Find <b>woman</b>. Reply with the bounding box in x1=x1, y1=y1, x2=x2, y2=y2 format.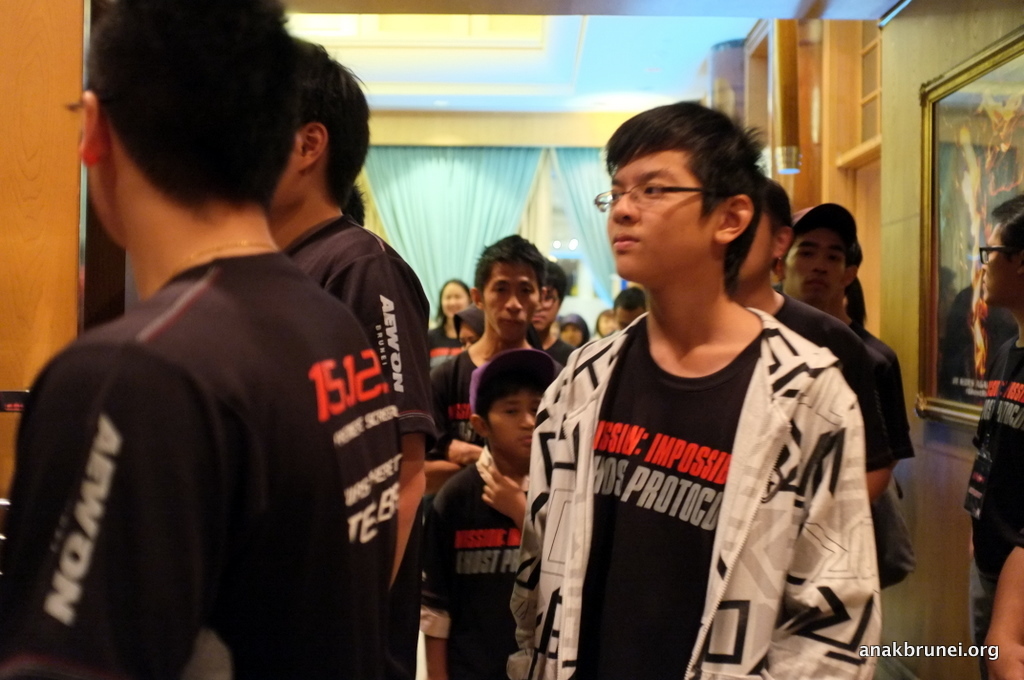
x1=426, y1=278, x2=470, y2=369.
